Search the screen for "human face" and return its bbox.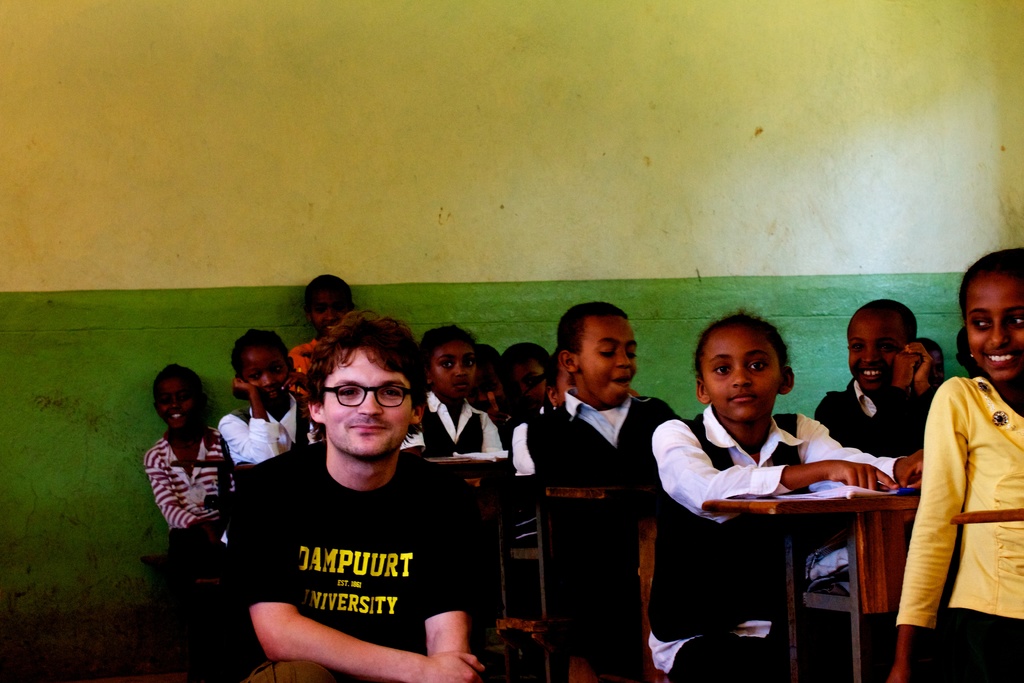
Found: locate(249, 346, 290, 415).
